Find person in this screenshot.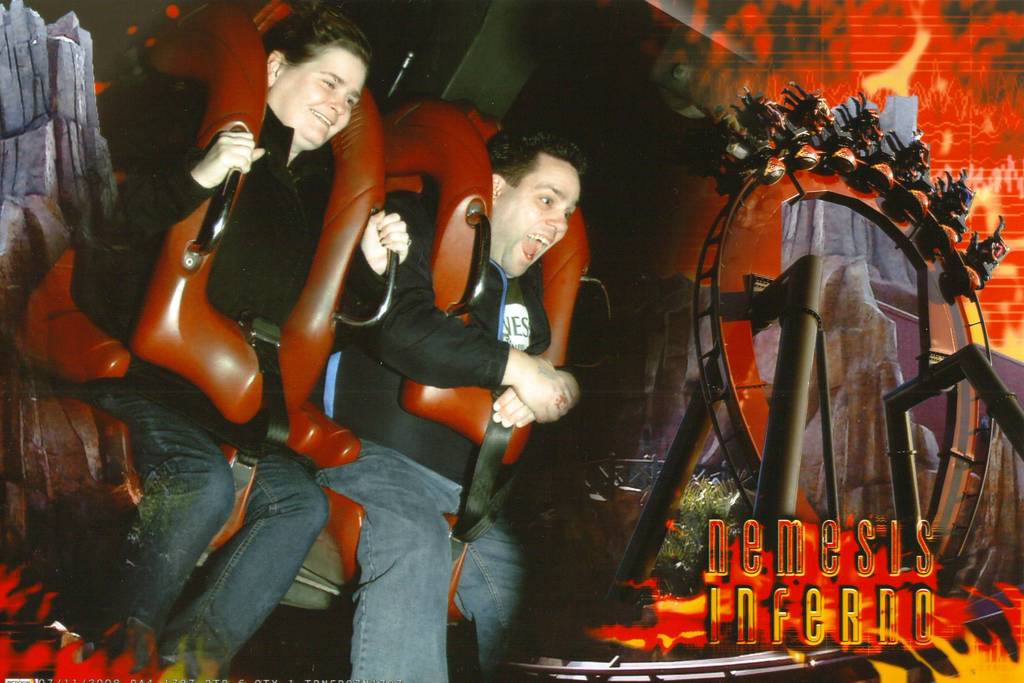
The bounding box for person is [left=309, top=129, right=589, bottom=682].
